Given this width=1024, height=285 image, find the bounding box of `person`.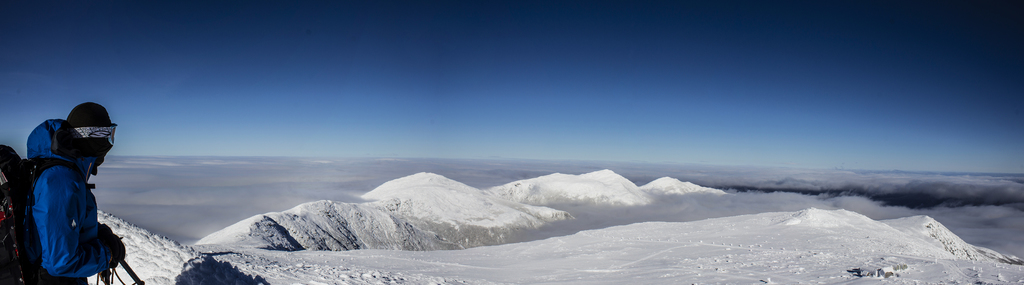
30 102 124 284.
